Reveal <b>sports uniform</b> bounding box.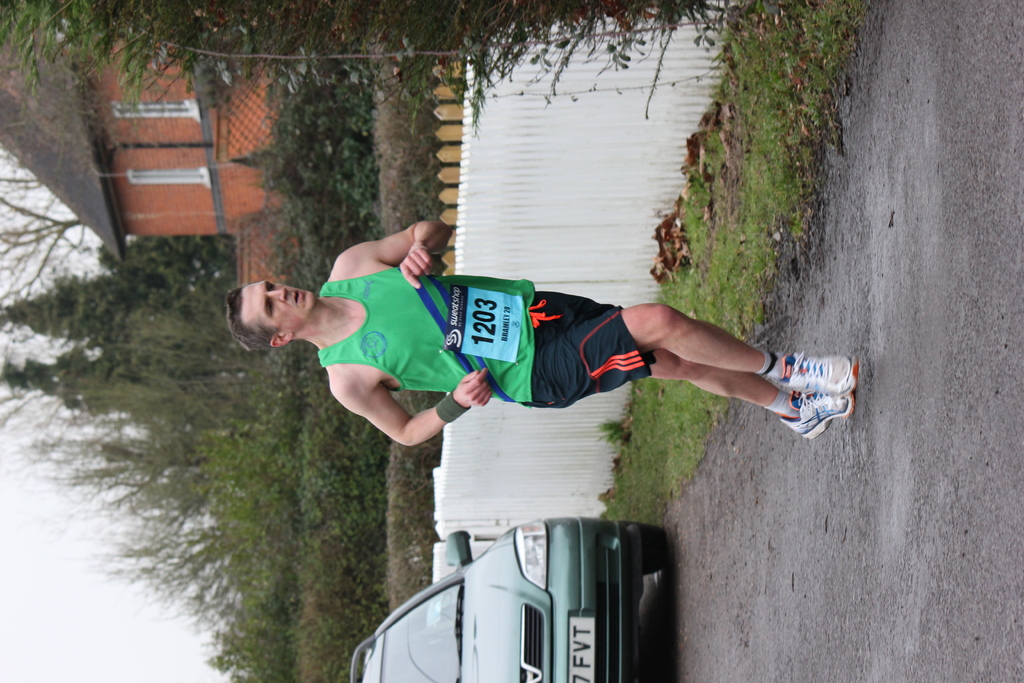
Revealed: BBox(205, 247, 864, 460).
